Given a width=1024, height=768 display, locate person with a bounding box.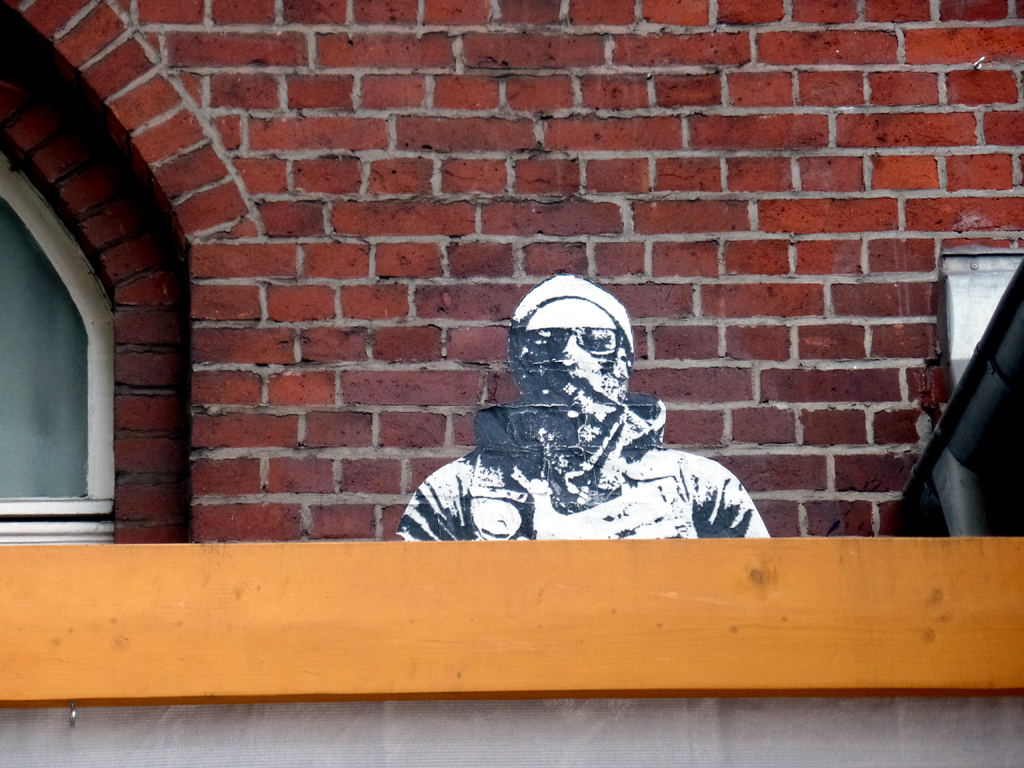
Located: box(392, 275, 771, 542).
